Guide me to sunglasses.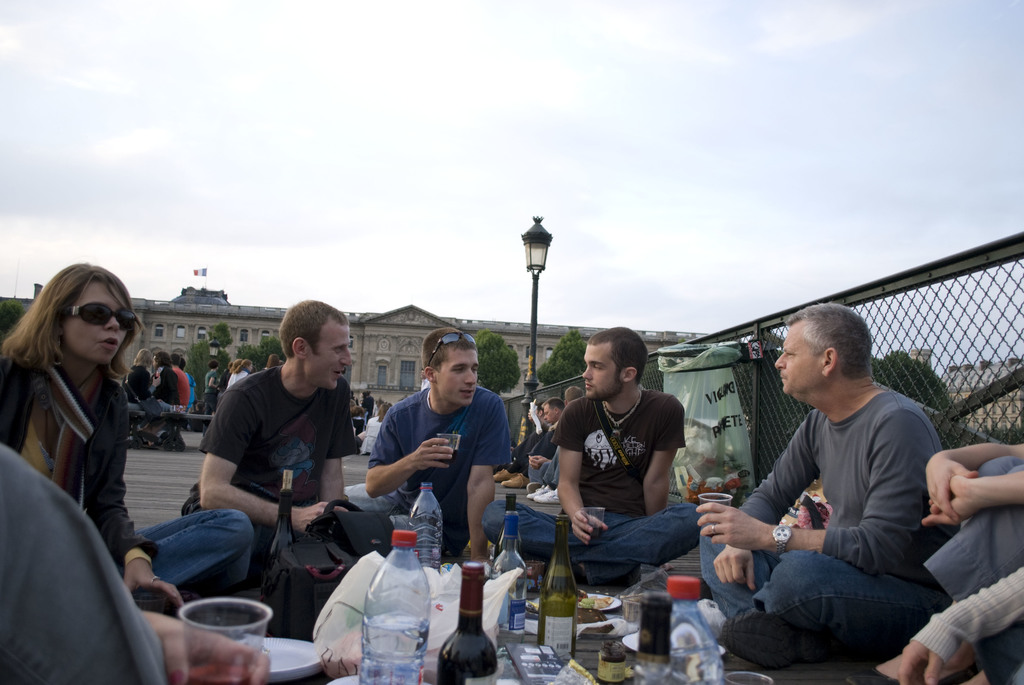
Guidance: (428,332,477,372).
